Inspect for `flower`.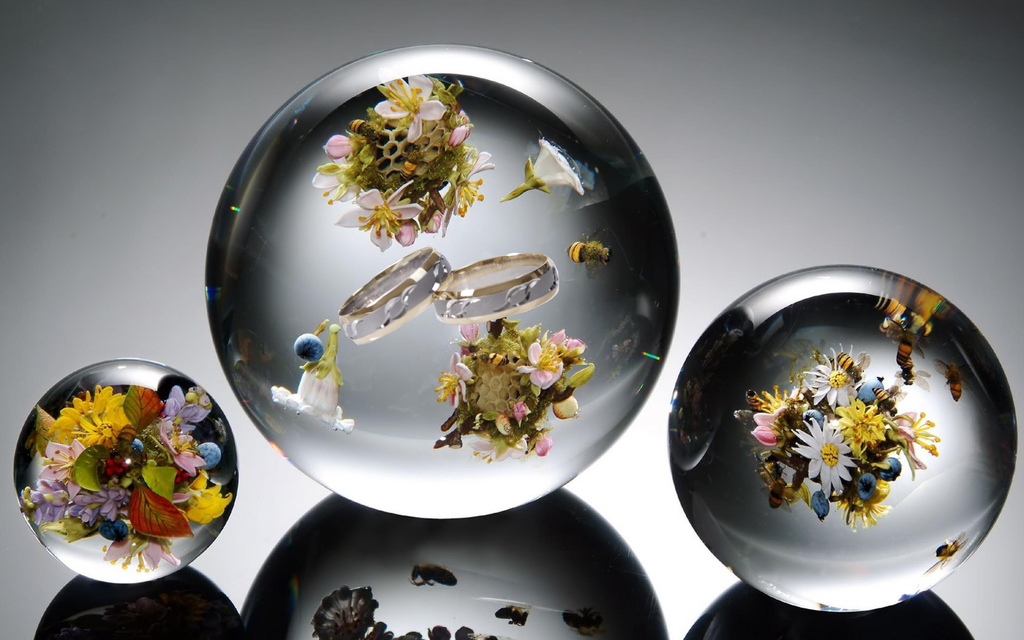
Inspection: region(305, 163, 364, 206).
